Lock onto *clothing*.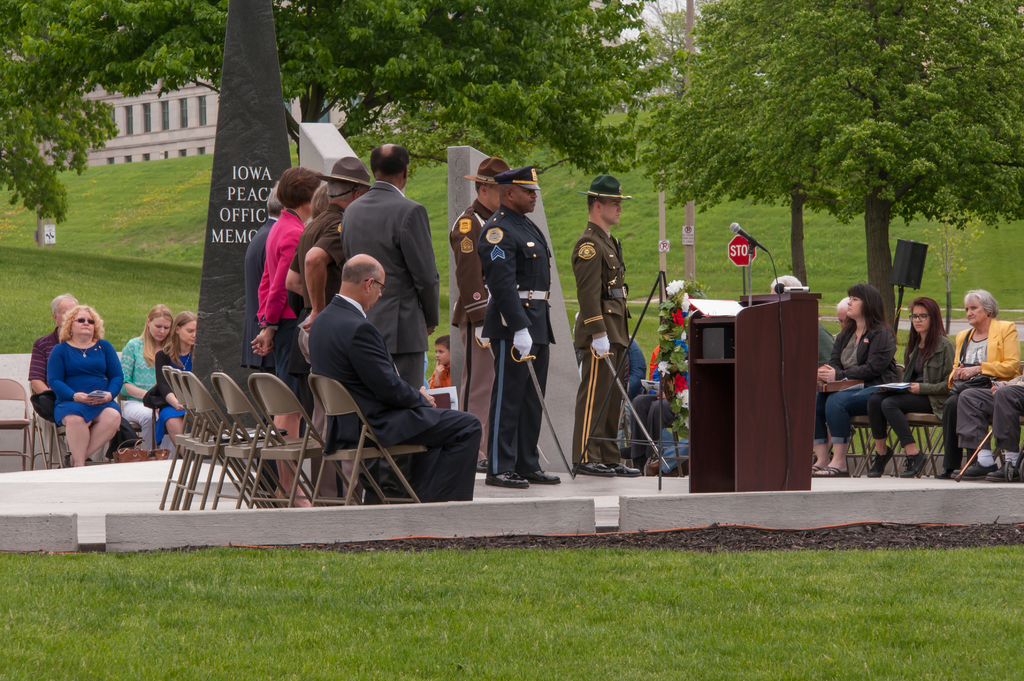
Locked: [816,321,897,445].
